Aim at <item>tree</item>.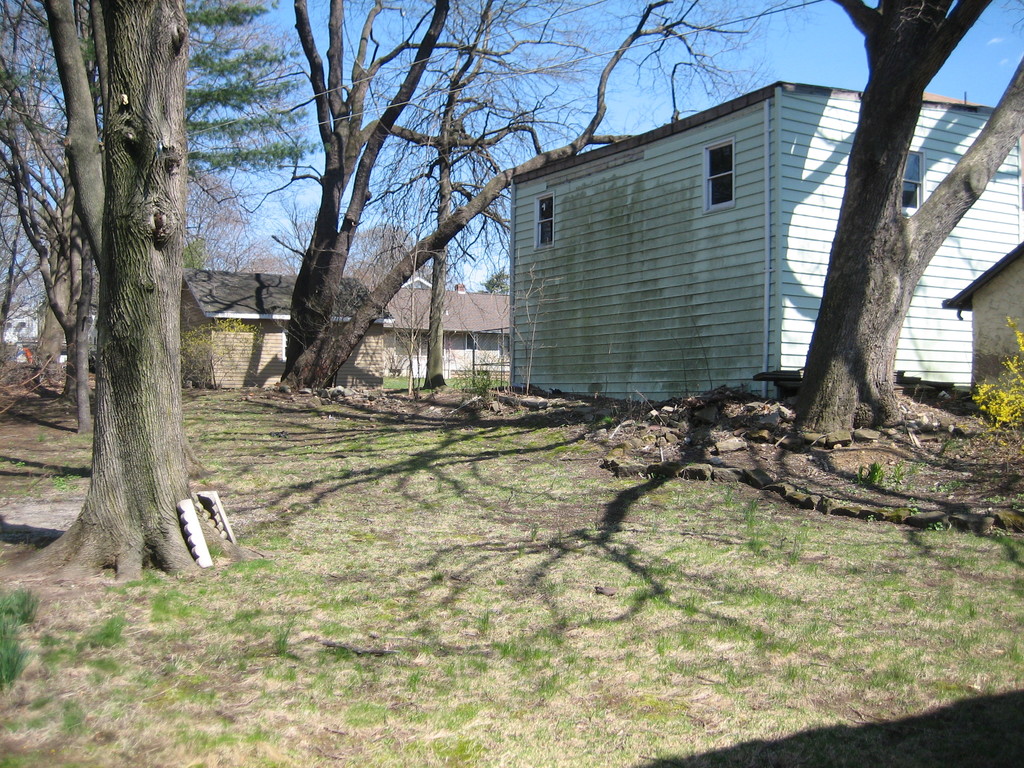
Aimed at (479,262,510,298).
